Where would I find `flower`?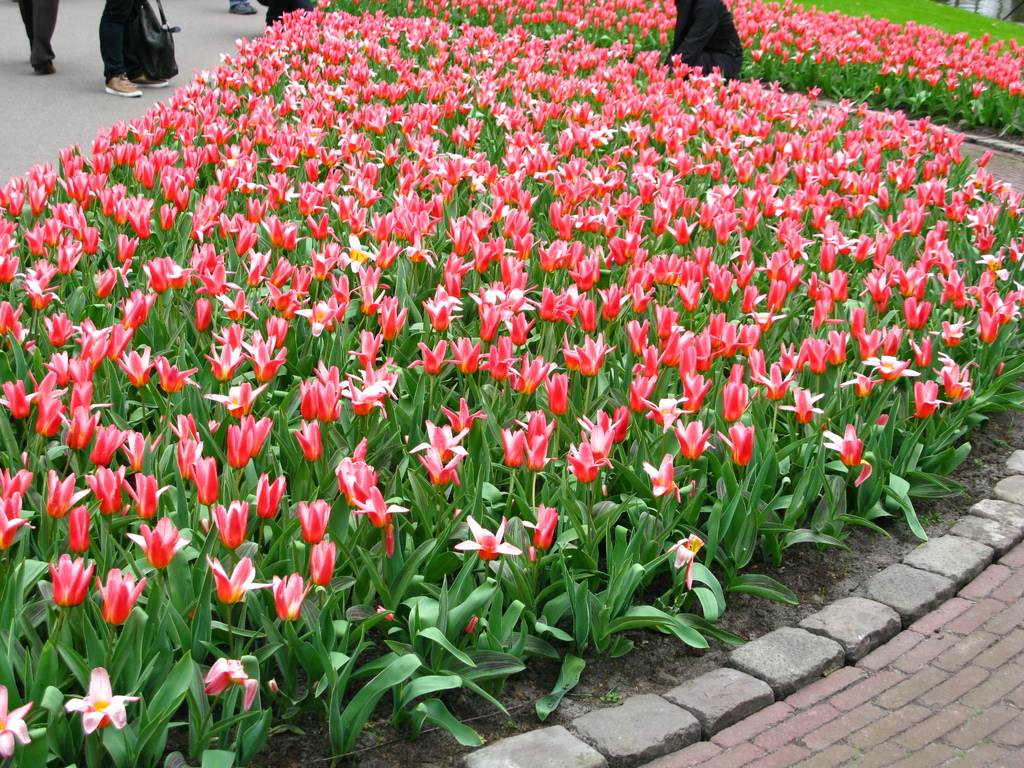
At pyautogui.locateOnScreen(47, 467, 82, 516).
